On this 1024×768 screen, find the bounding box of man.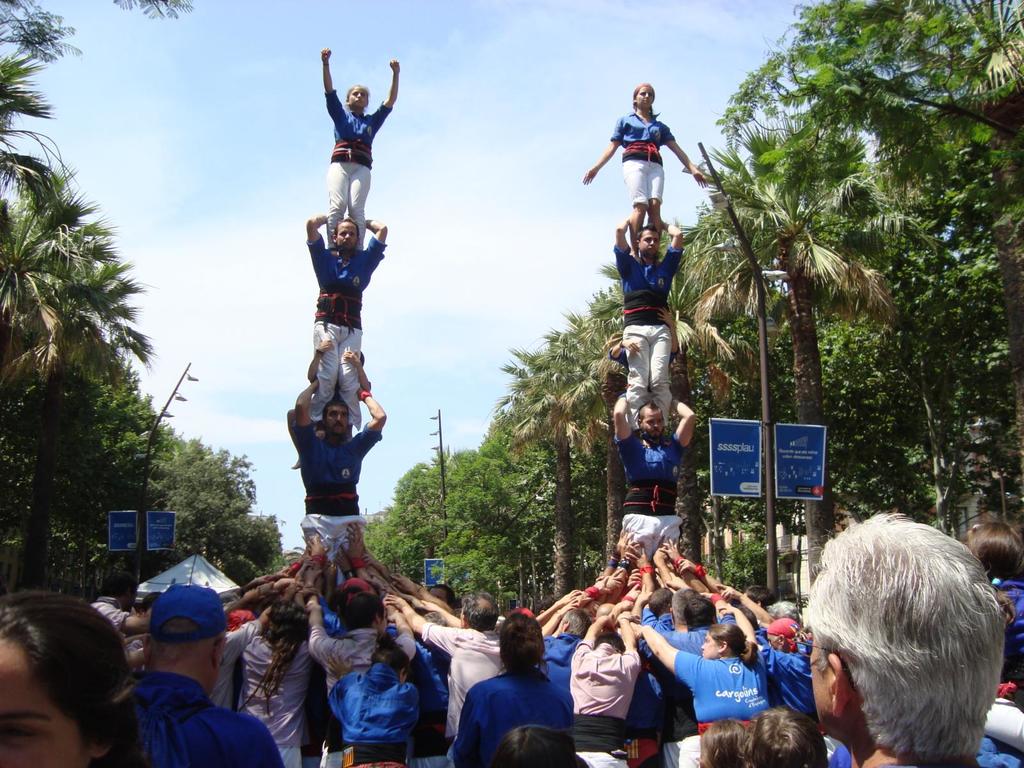
Bounding box: <region>803, 484, 1020, 767</region>.
